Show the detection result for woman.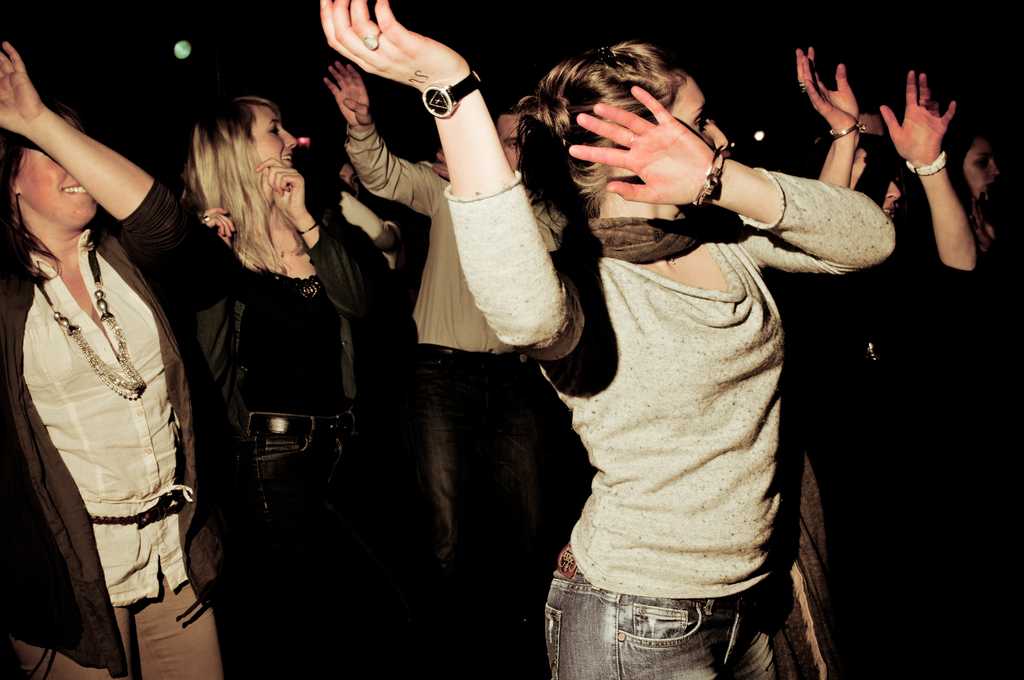
crop(784, 35, 984, 679).
